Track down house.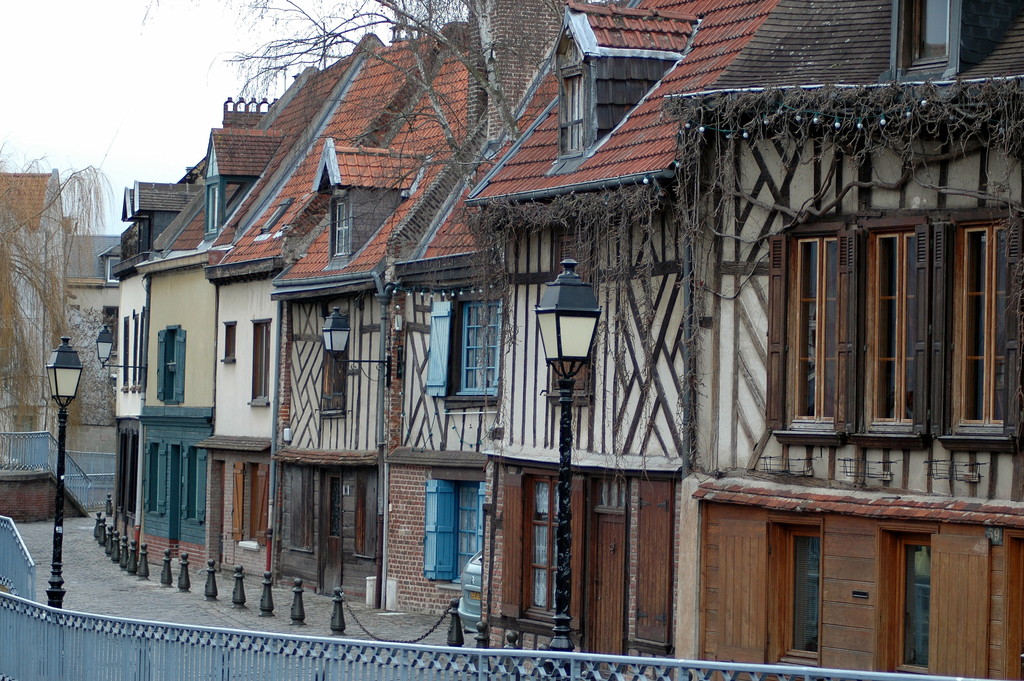
Tracked to <box>0,0,1023,680</box>.
